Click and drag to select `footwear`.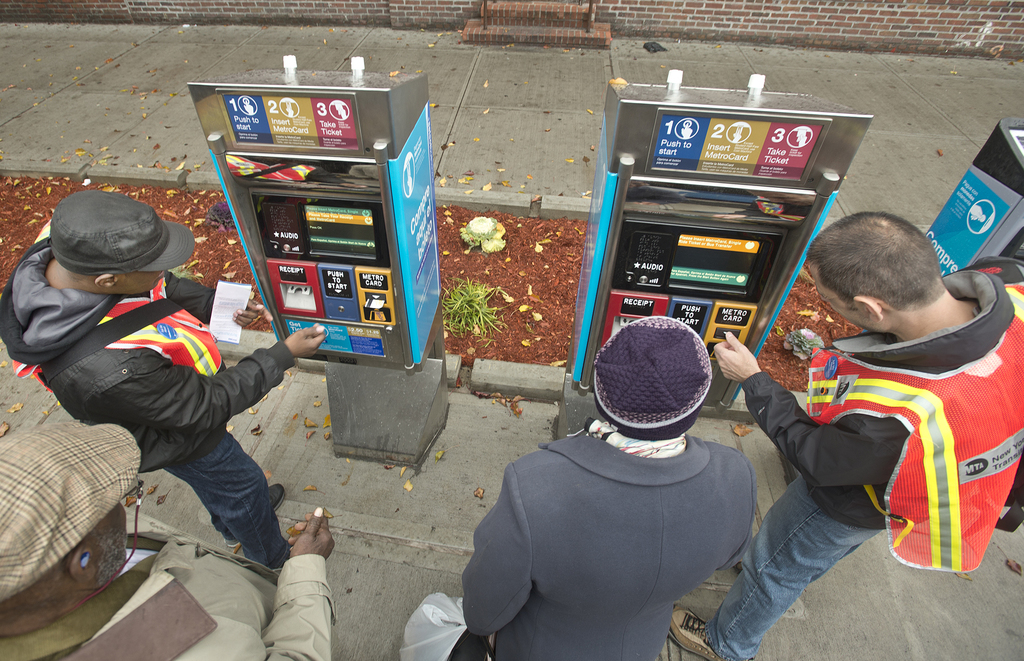
Selection: <region>668, 607, 753, 660</region>.
